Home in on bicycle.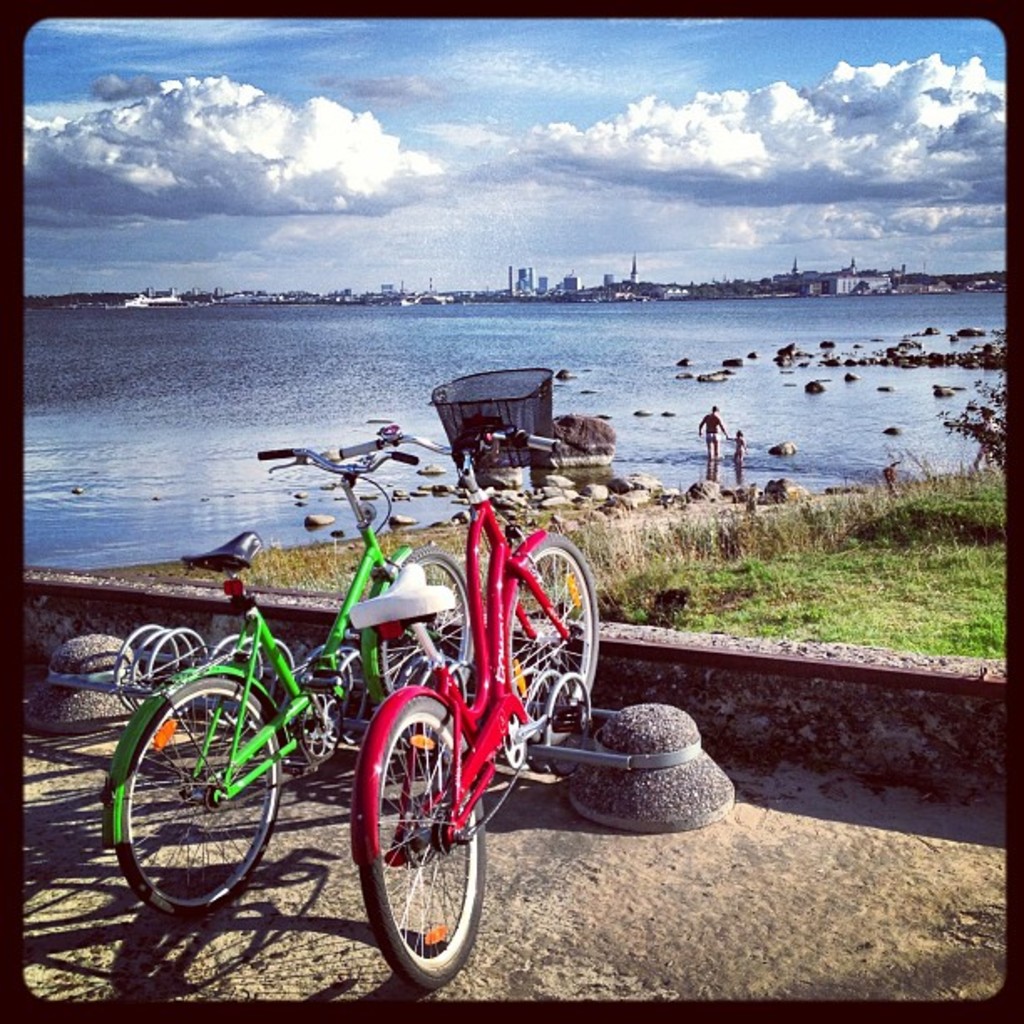
Homed in at [x1=99, y1=427, x2=472, y2=919].
